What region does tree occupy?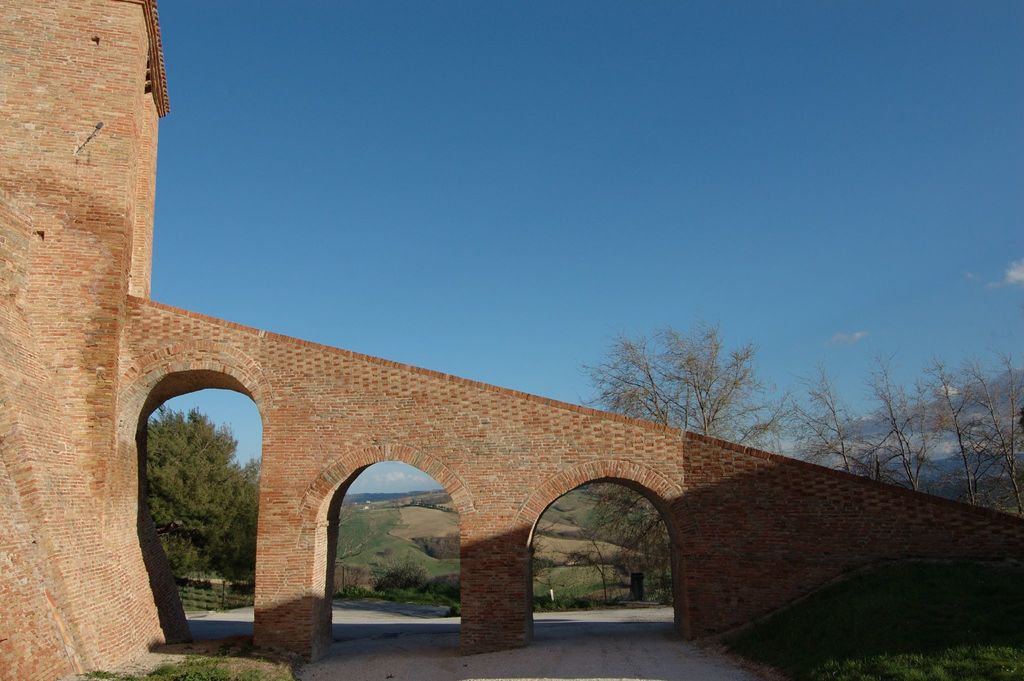
bbox=[555, 311, 771, 599].
